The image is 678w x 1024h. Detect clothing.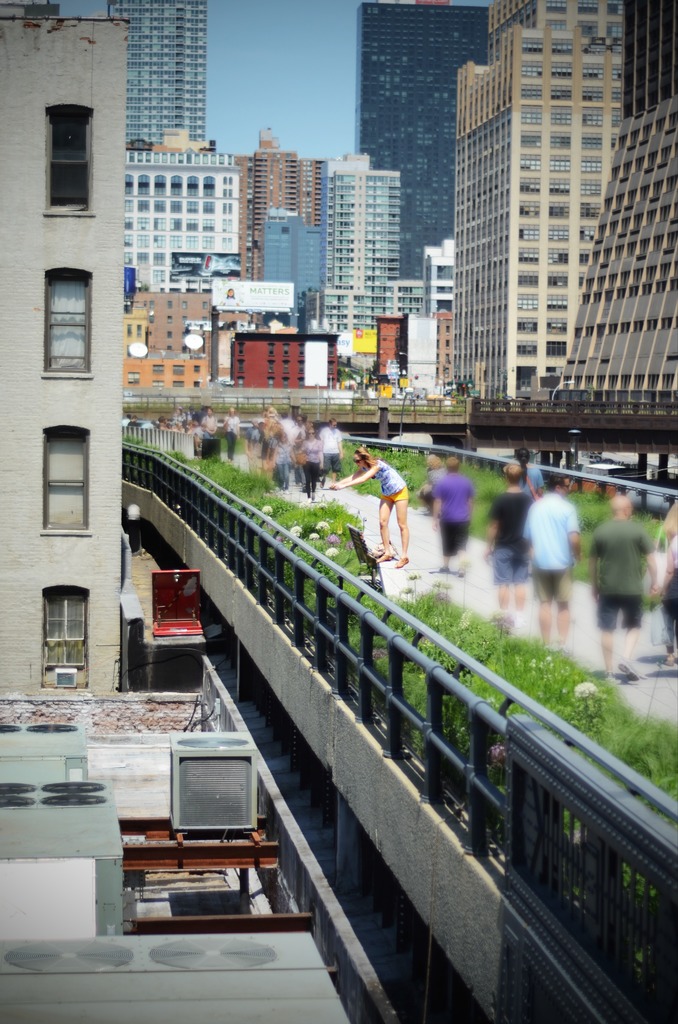
Detection: 437:468:477:557.
